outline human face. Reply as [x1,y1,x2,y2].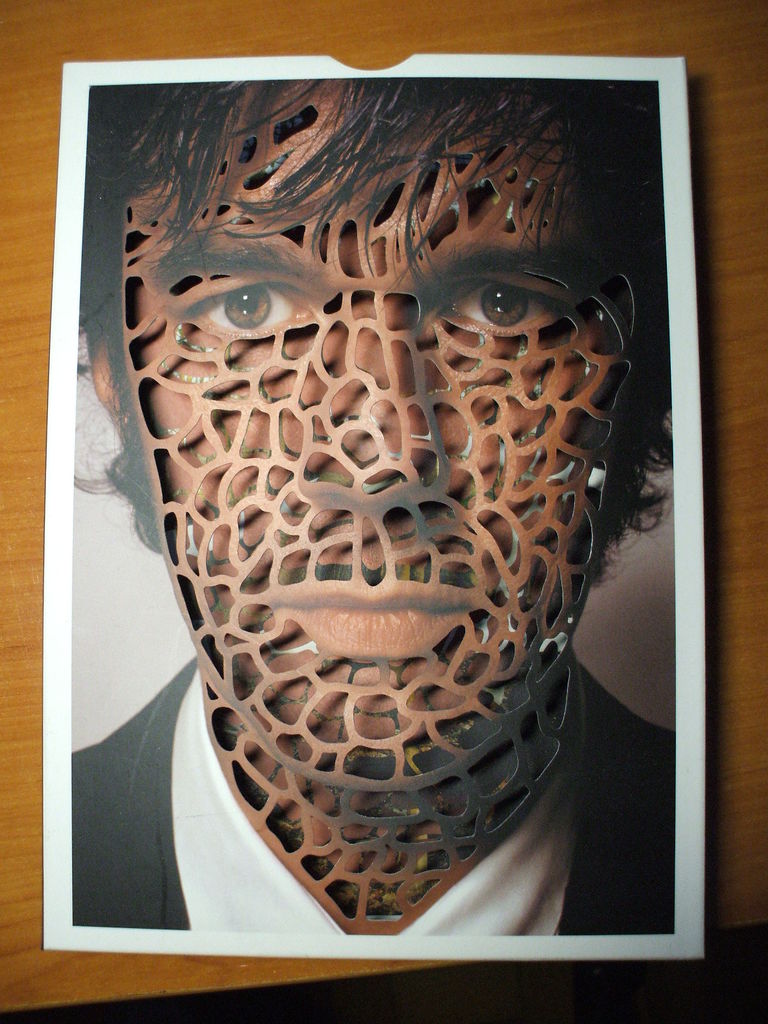
[118,76,645,796].
